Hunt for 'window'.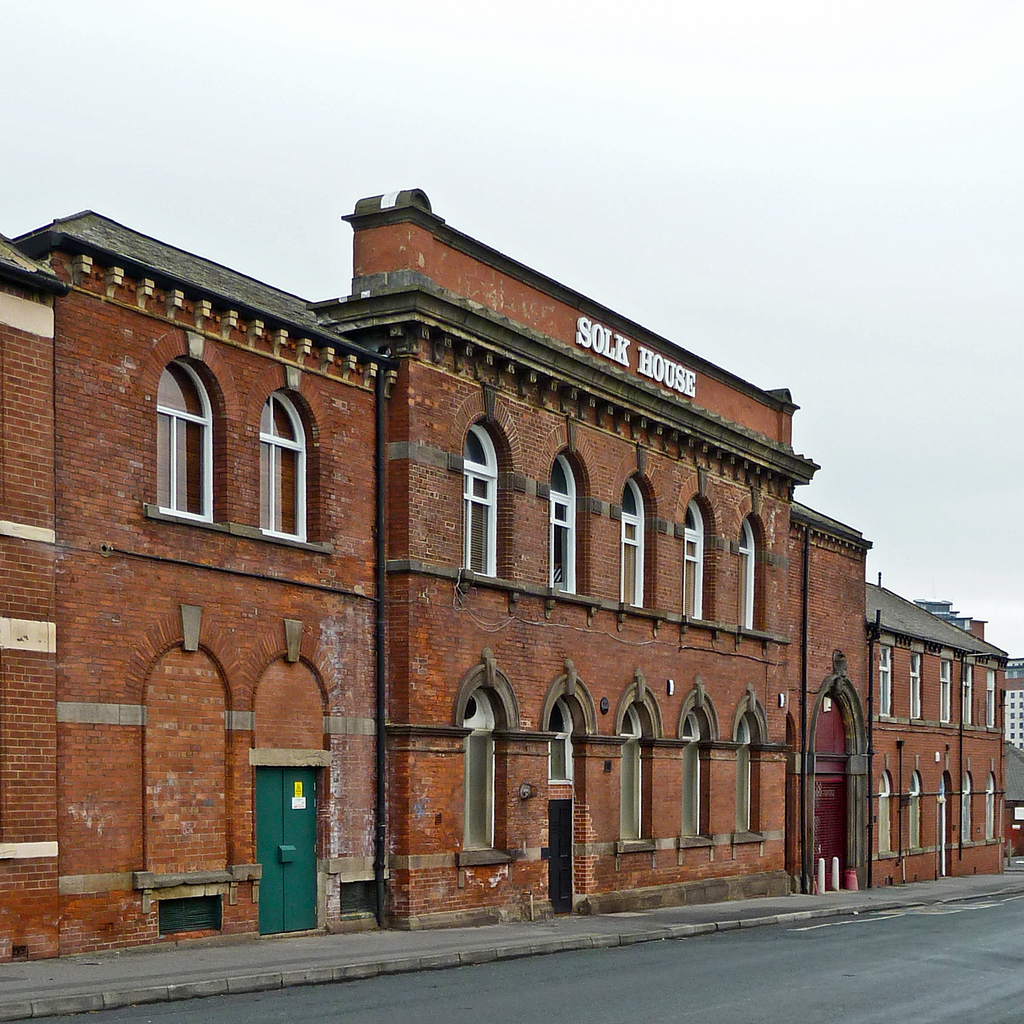
Hunted down at bbox(959, 662, 975, 724).
